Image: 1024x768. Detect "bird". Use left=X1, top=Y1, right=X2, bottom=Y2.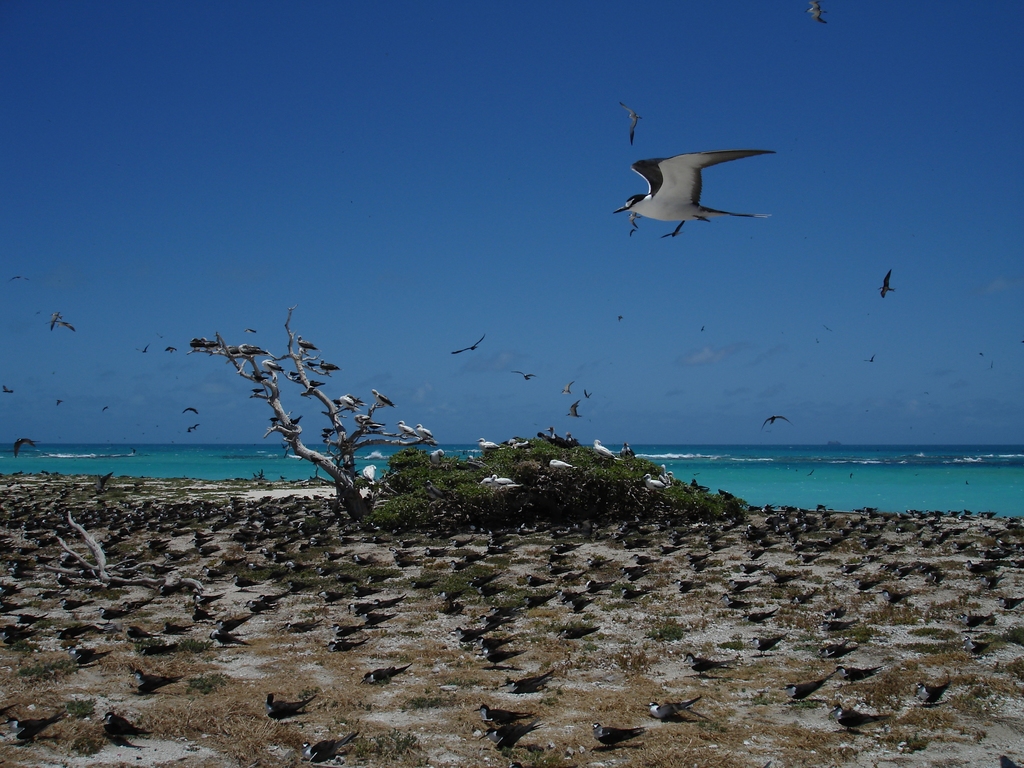
left=1000, top=521, right=1023, bottom=530.
